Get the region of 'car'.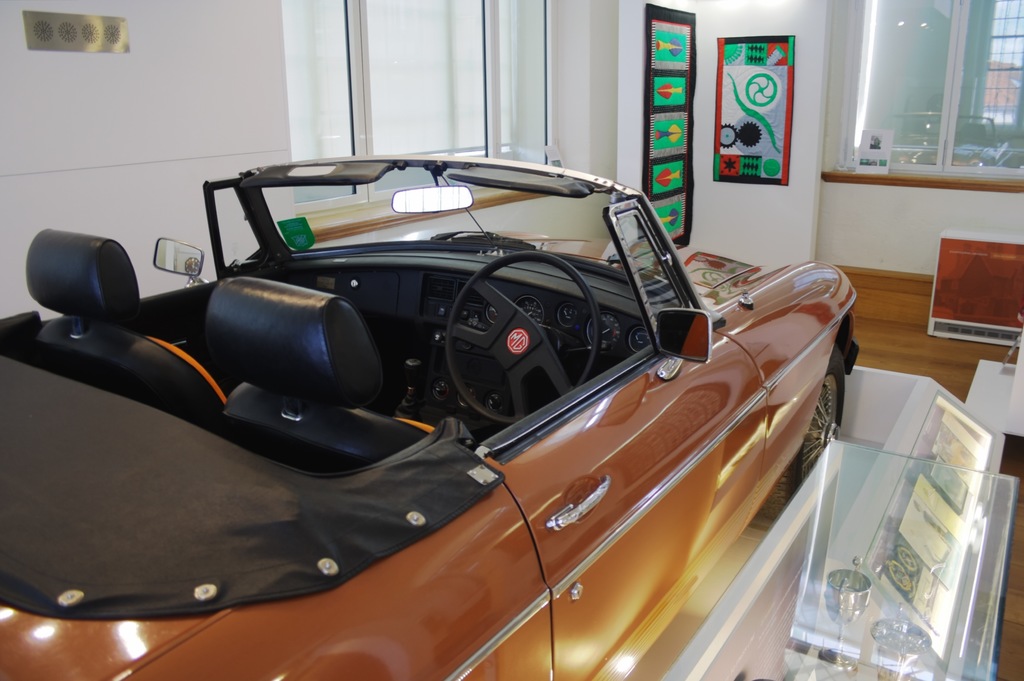
bbox=(0, 155, 858, 680).
